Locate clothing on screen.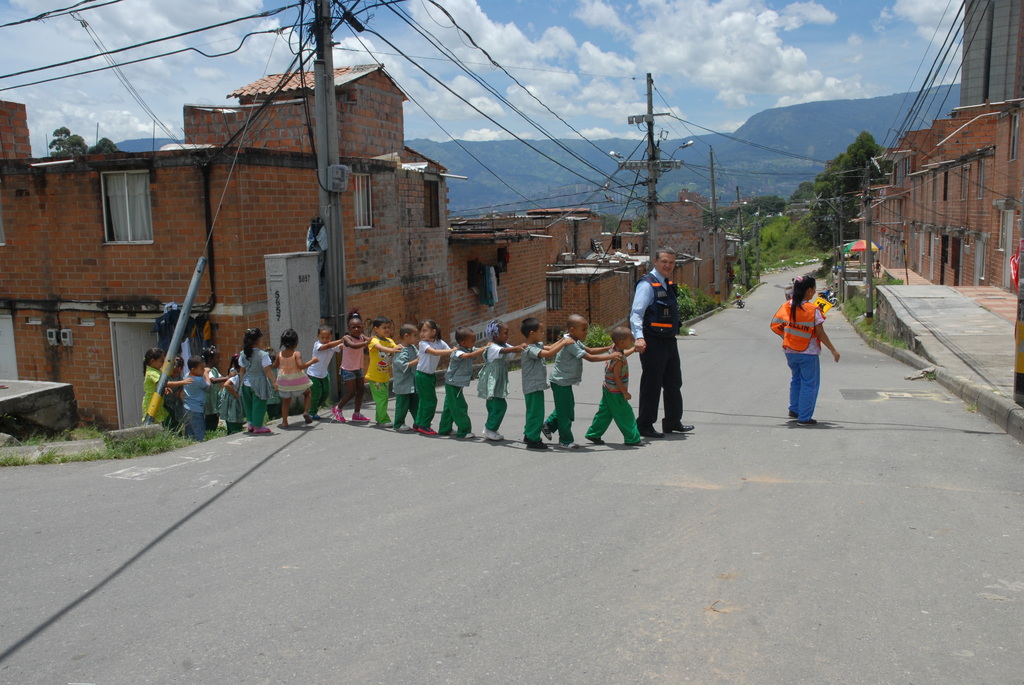
On screen at <region>234, 346, 273, 427</region>.
